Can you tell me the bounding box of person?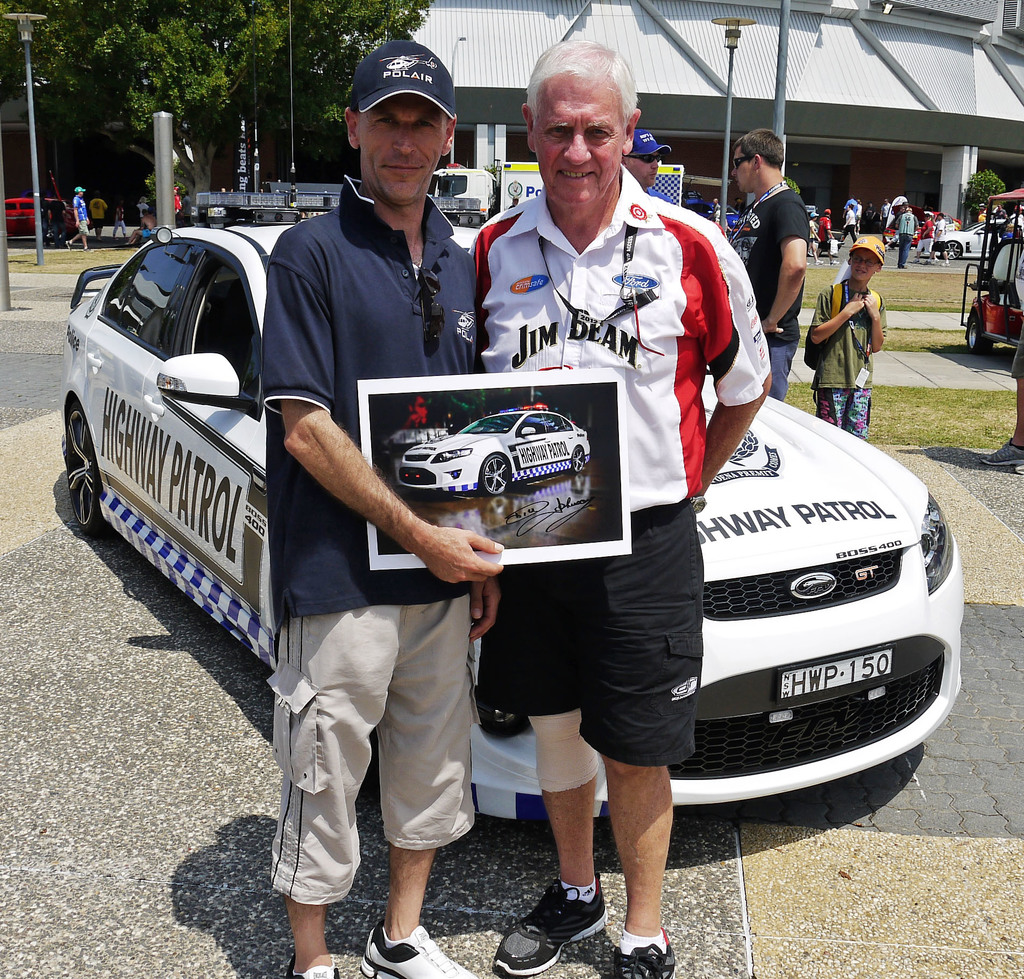
bbox=(896, 194, 916, 264).
